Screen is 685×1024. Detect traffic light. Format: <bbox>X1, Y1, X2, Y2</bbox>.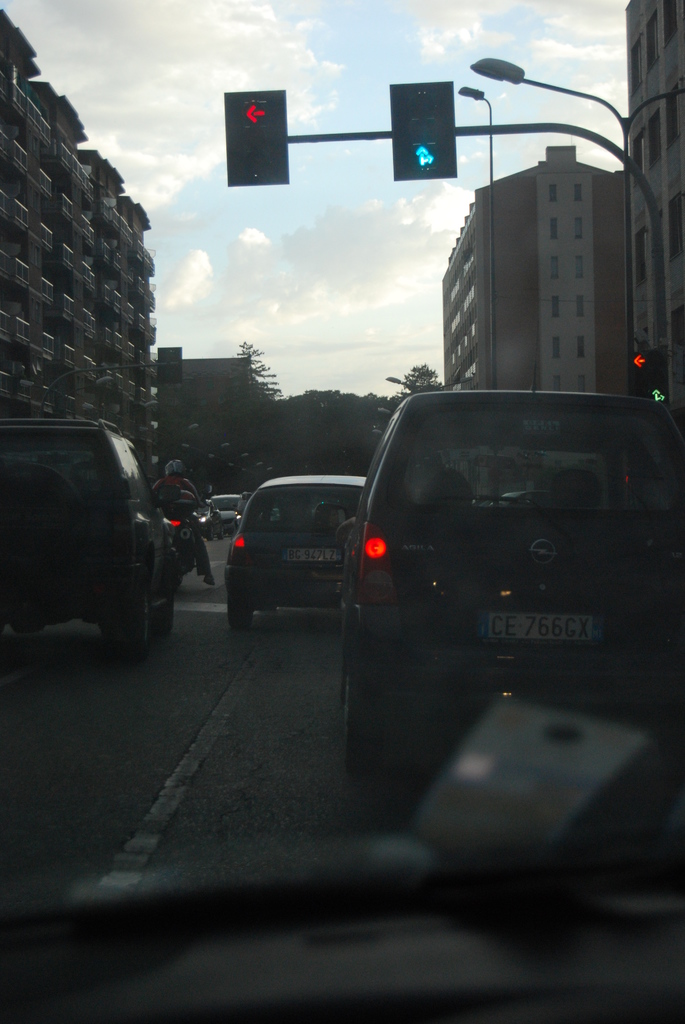
<bbox>627, 352, 666, 403</bbox>.
